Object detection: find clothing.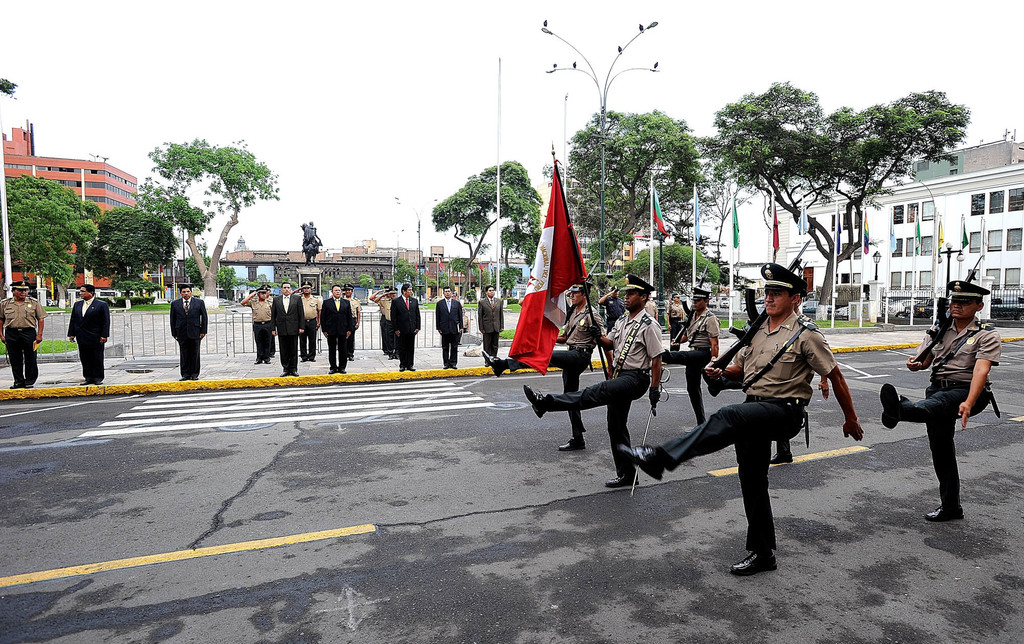
{"left": 508, "top": 305, "right": 607, "bottom": 439}.
